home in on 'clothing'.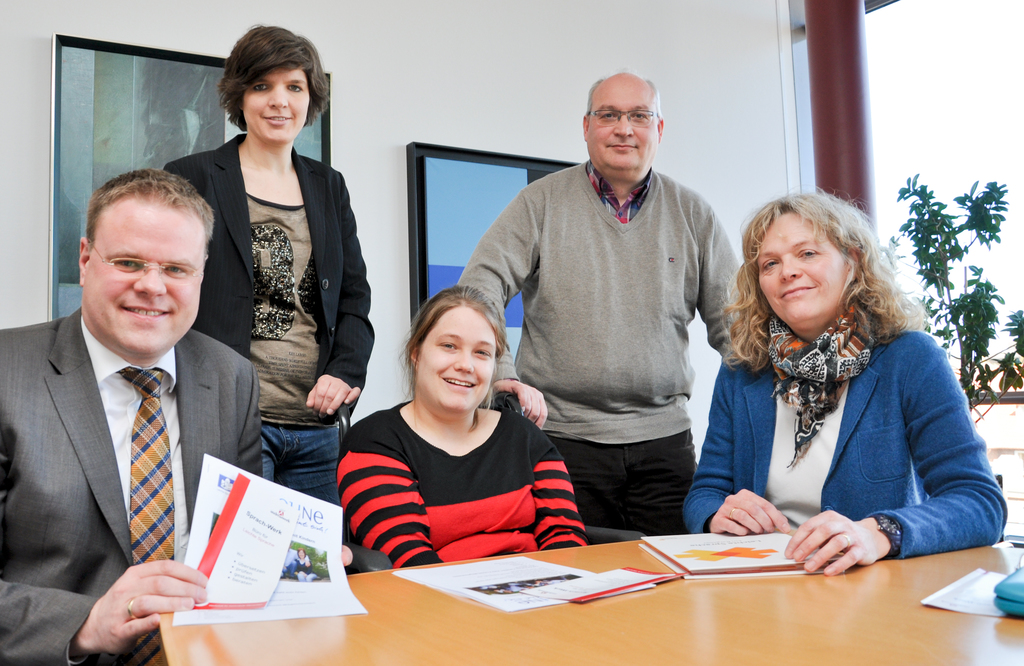
Homed in at [334, 375, 590, 569].
